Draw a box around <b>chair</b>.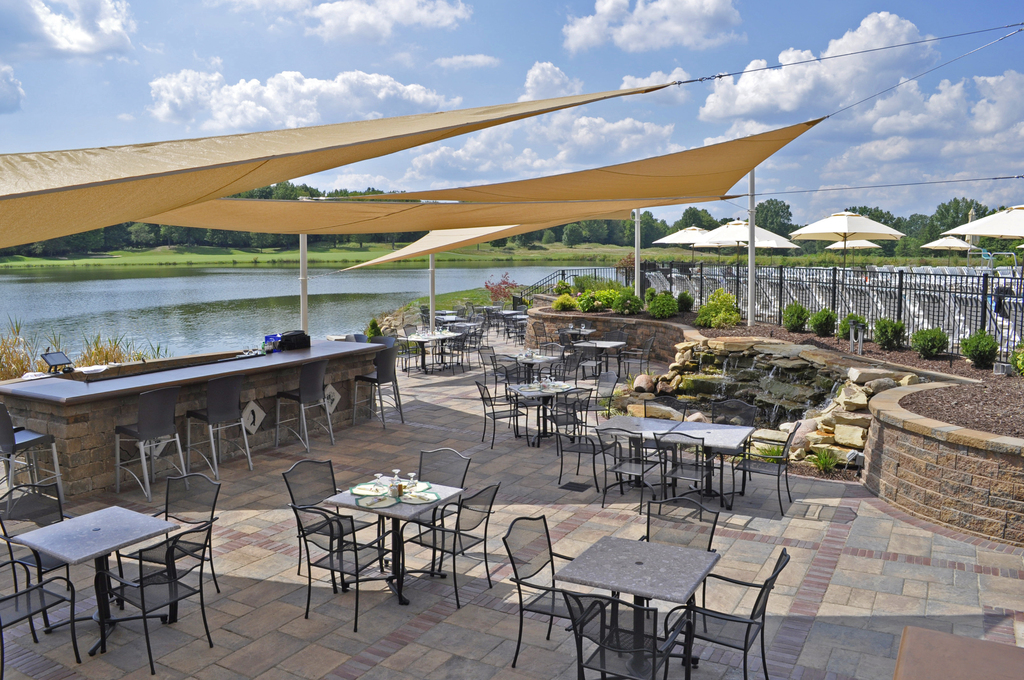
rect(290, 502, 395, 629).
